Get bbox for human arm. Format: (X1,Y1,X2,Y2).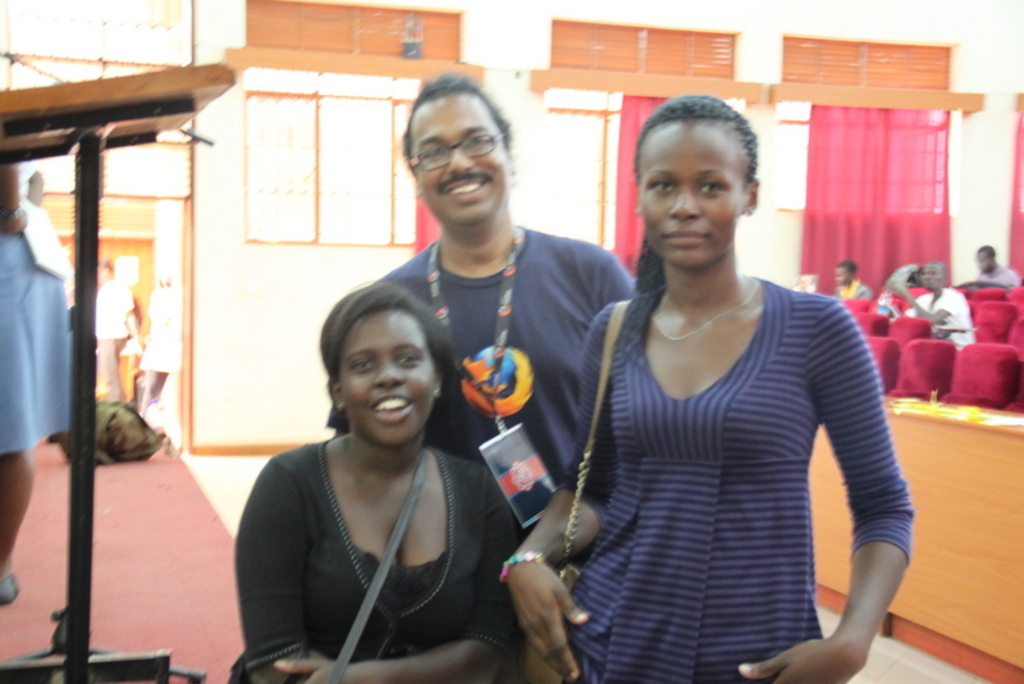
(858,286,876,320).
